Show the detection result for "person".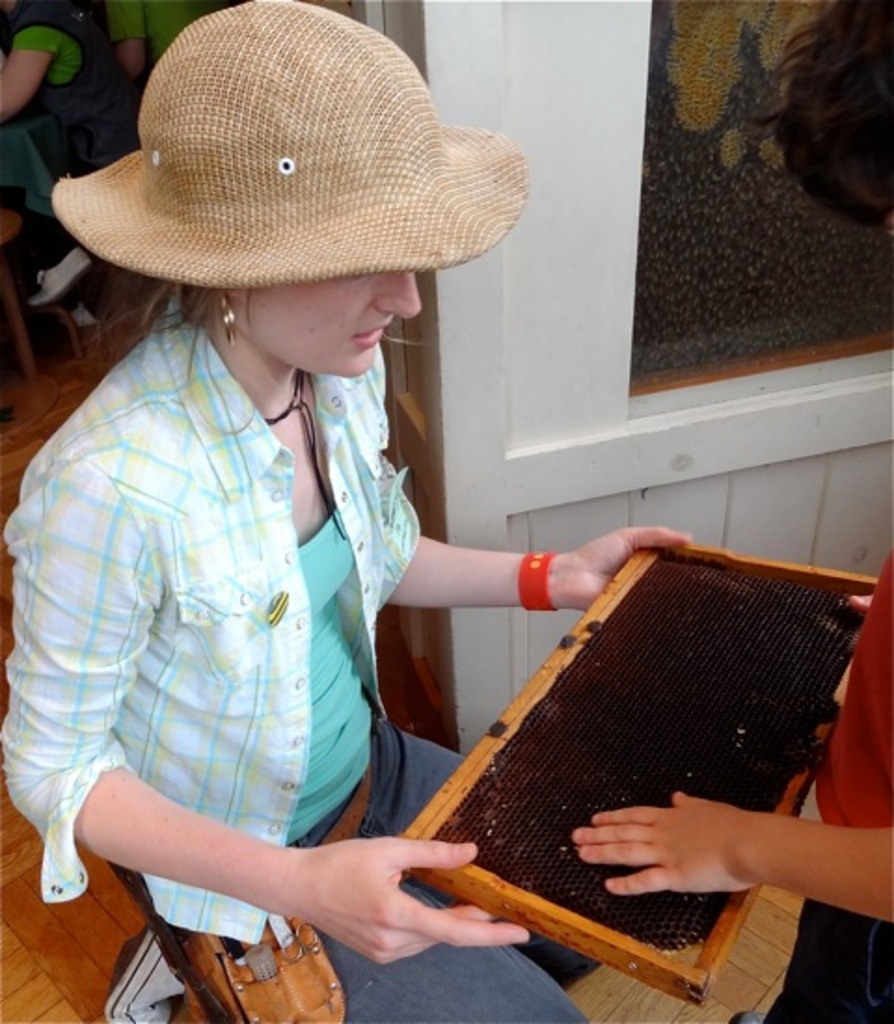
0 0 115 331.
